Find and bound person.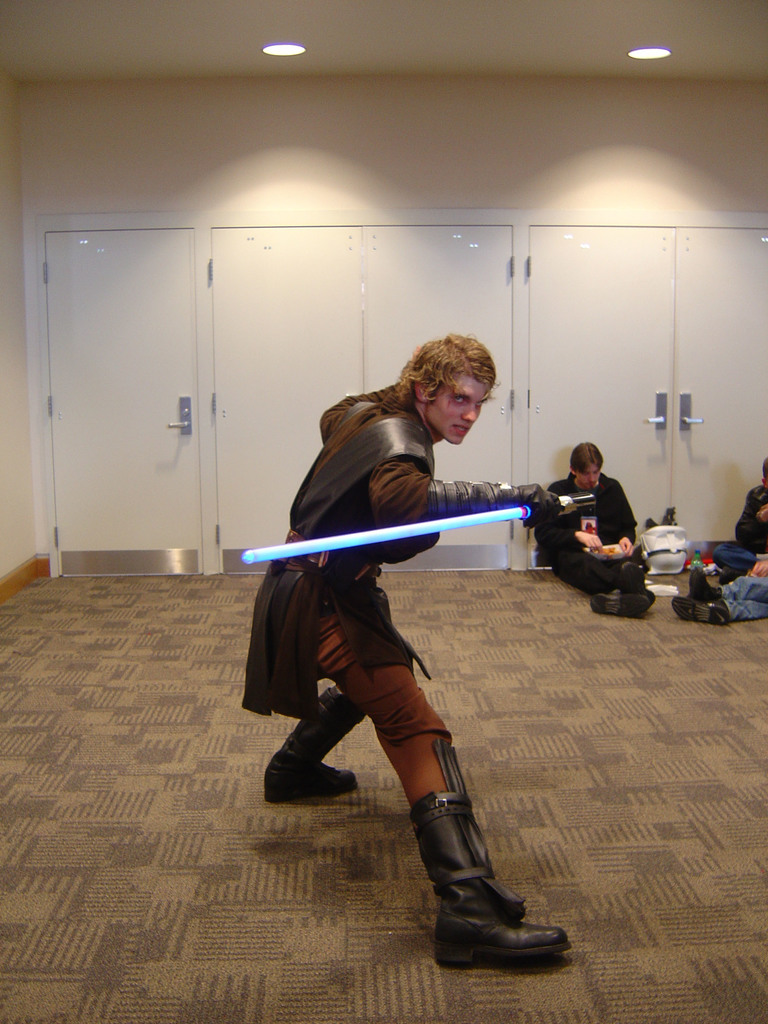
Bound: left=530, top=429, right=668, bottom=617.
